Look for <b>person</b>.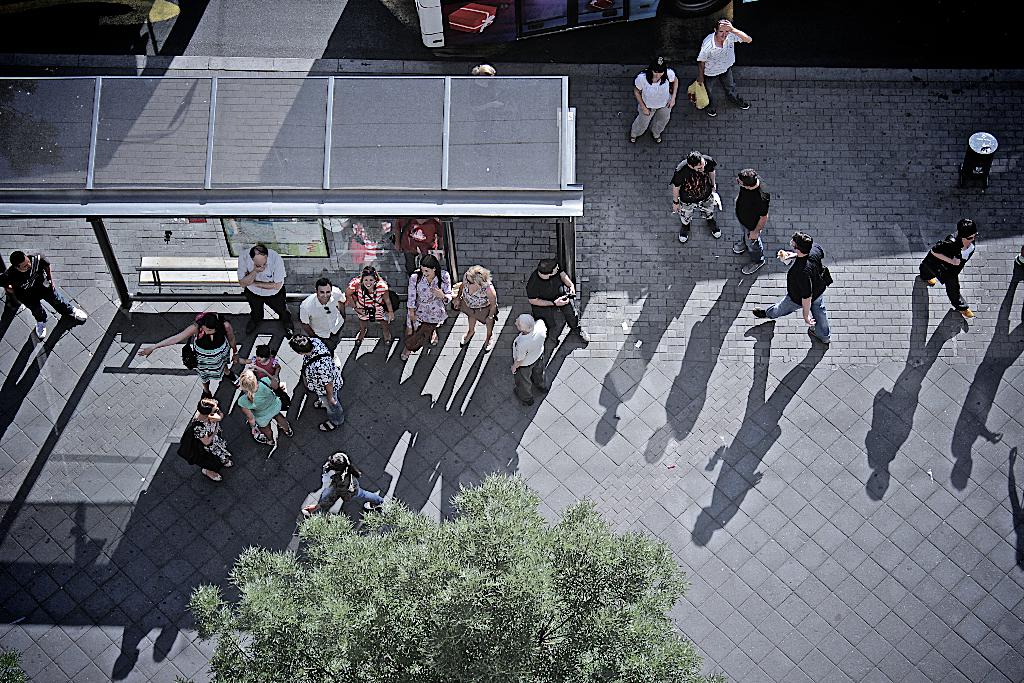
Found: bbox(454, 265, 504, 350).
